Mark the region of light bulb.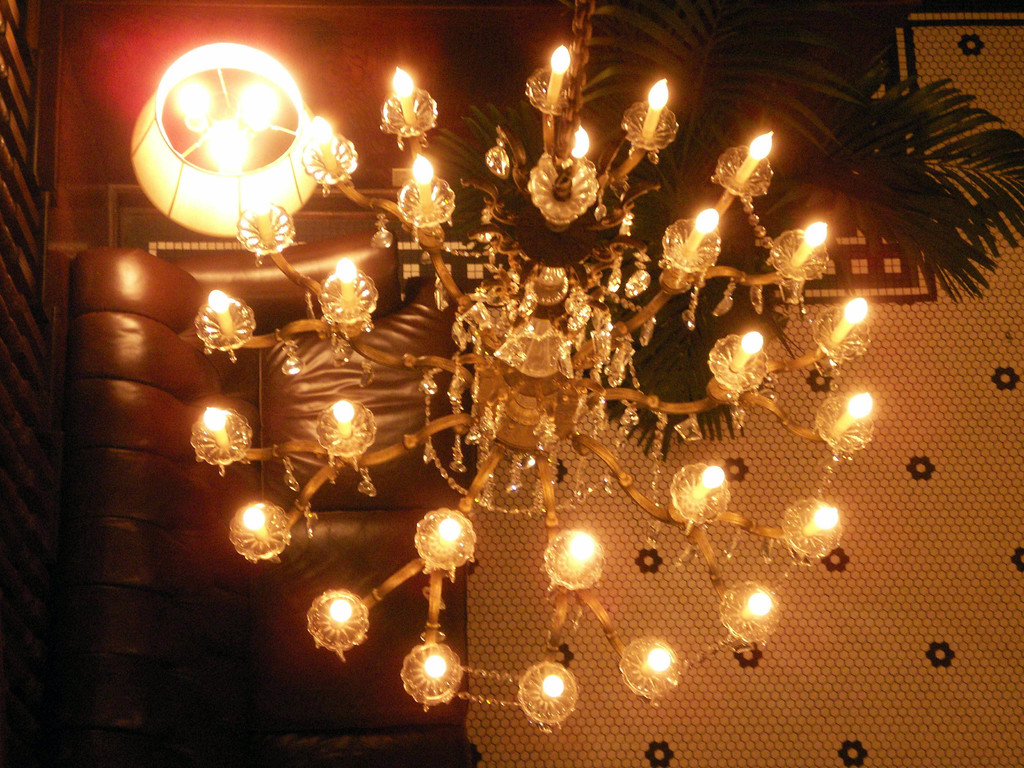
Region: [left=851, top=396, right=871, bottom=415].
